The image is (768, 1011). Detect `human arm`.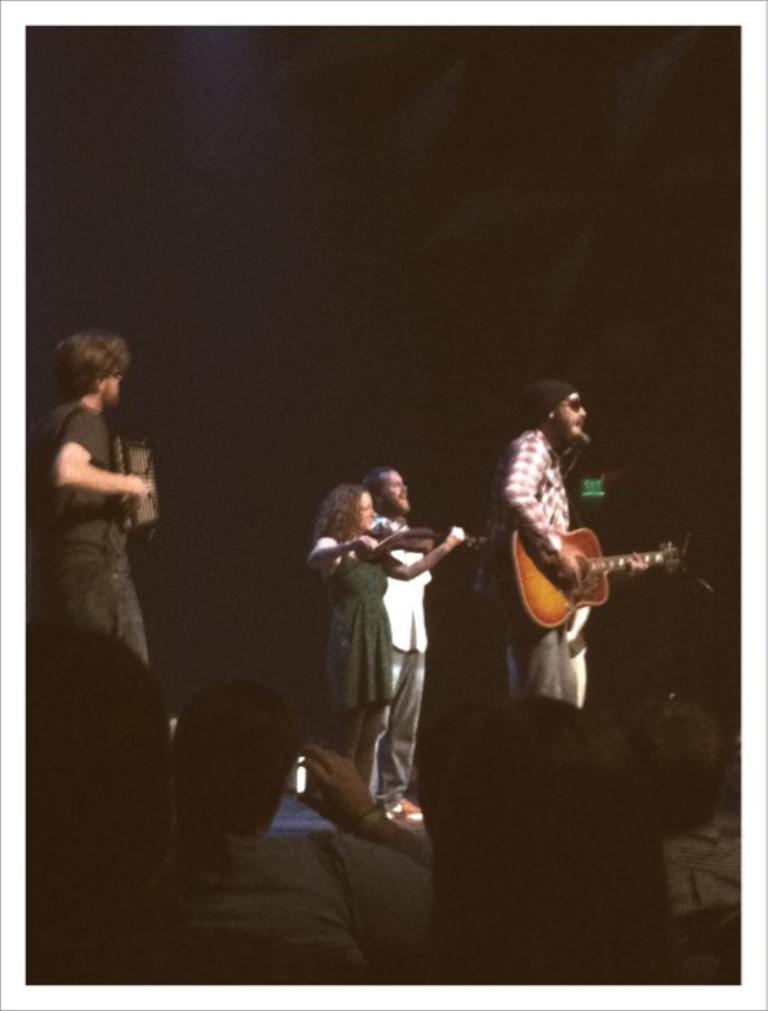
Detection: detection(387, 516, 469, 583).
